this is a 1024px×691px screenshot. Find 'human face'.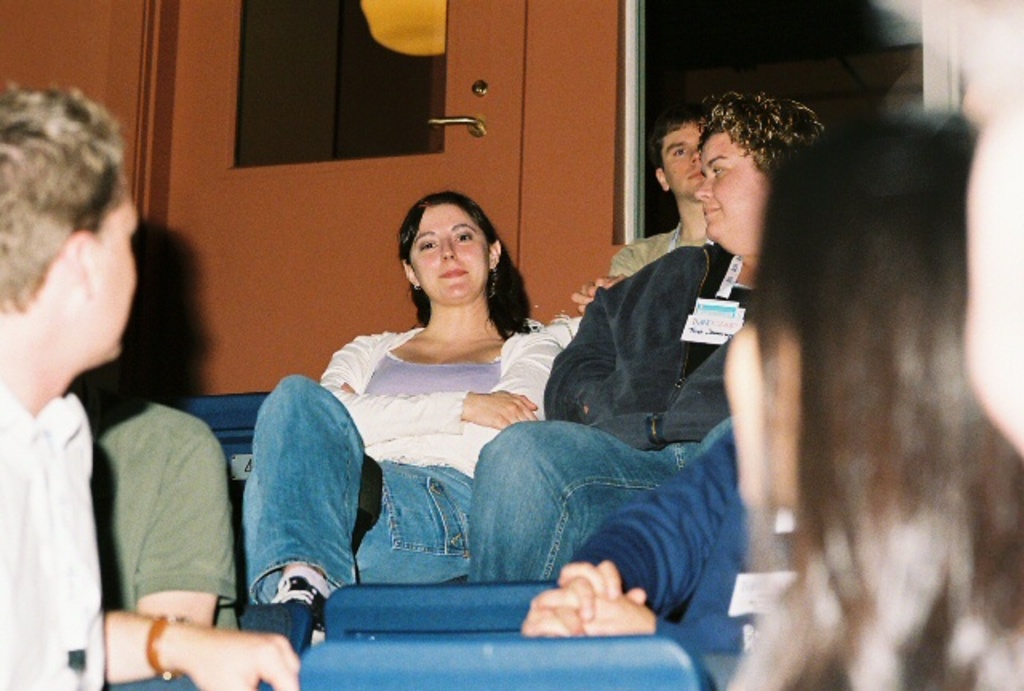
Bounding box: BBox(694, 138, 765, 243).
